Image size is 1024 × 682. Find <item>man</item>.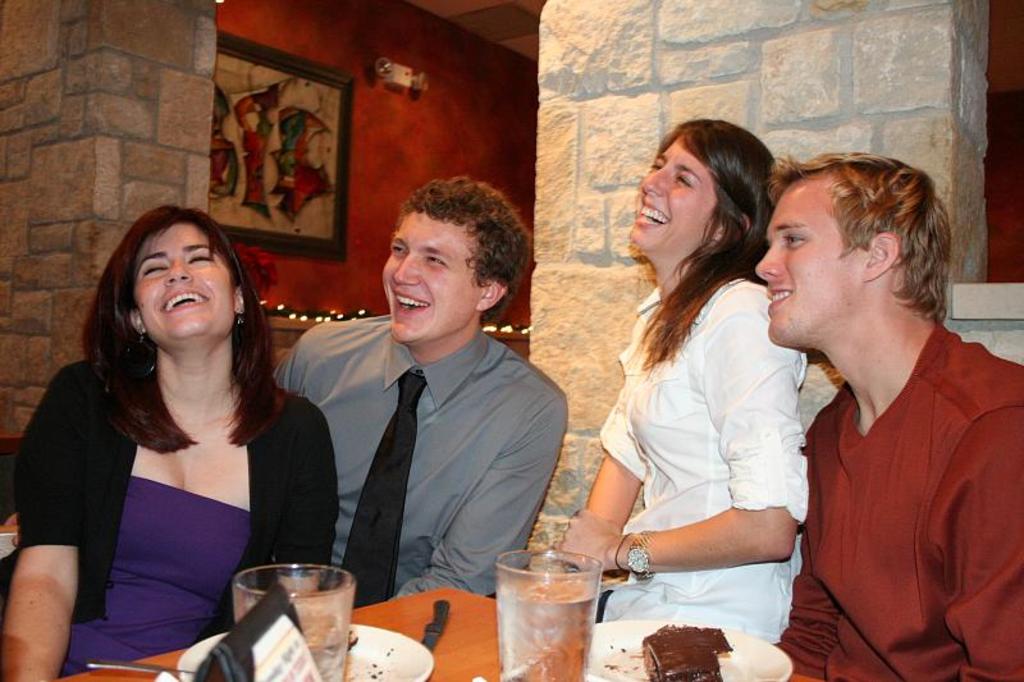
select_region(748, 145, 1019, 669).
